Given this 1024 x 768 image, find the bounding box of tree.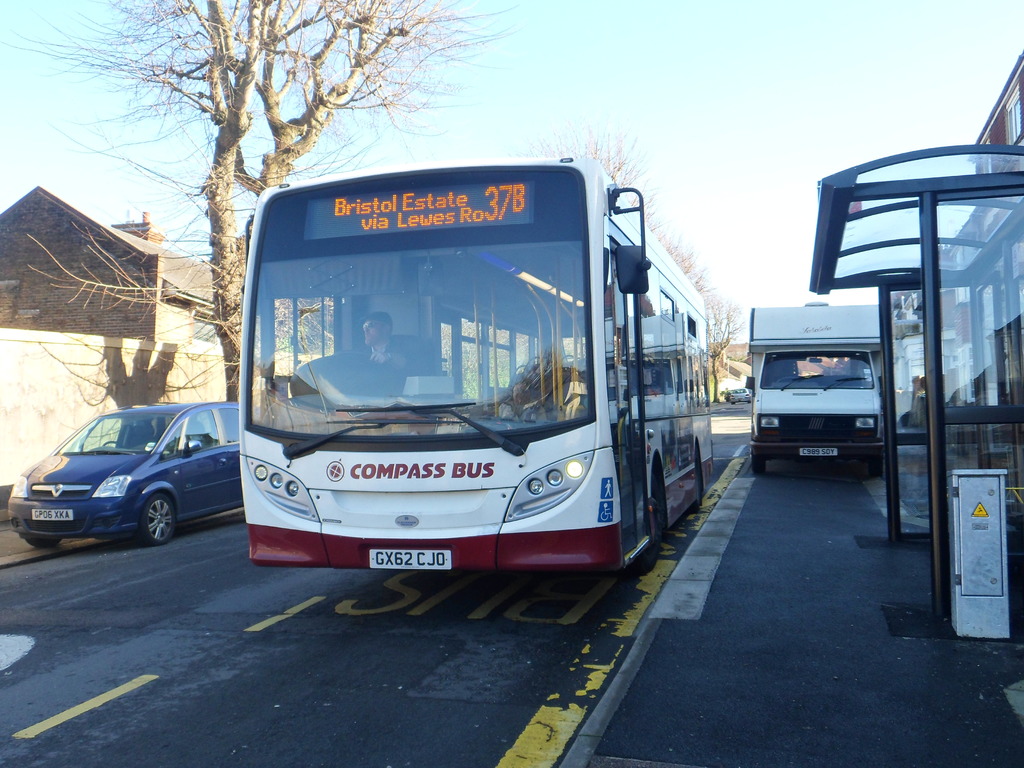
<region>1, 0, 522, 399</region>.
